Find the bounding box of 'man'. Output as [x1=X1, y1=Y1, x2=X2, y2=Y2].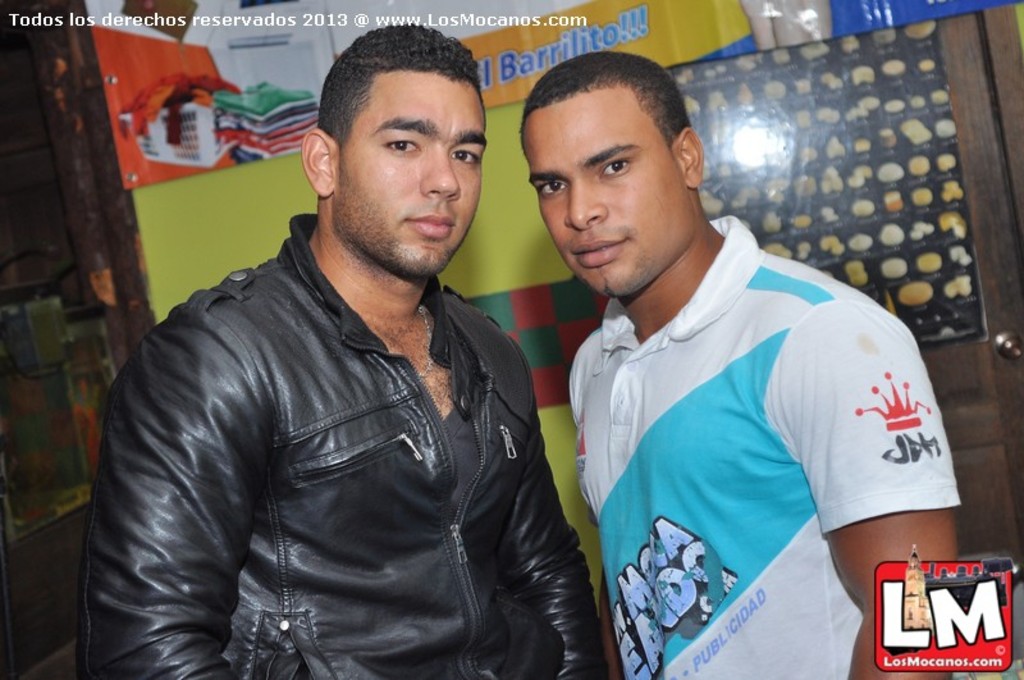
[x1=506, y1=73, x2=968, y2=667].
